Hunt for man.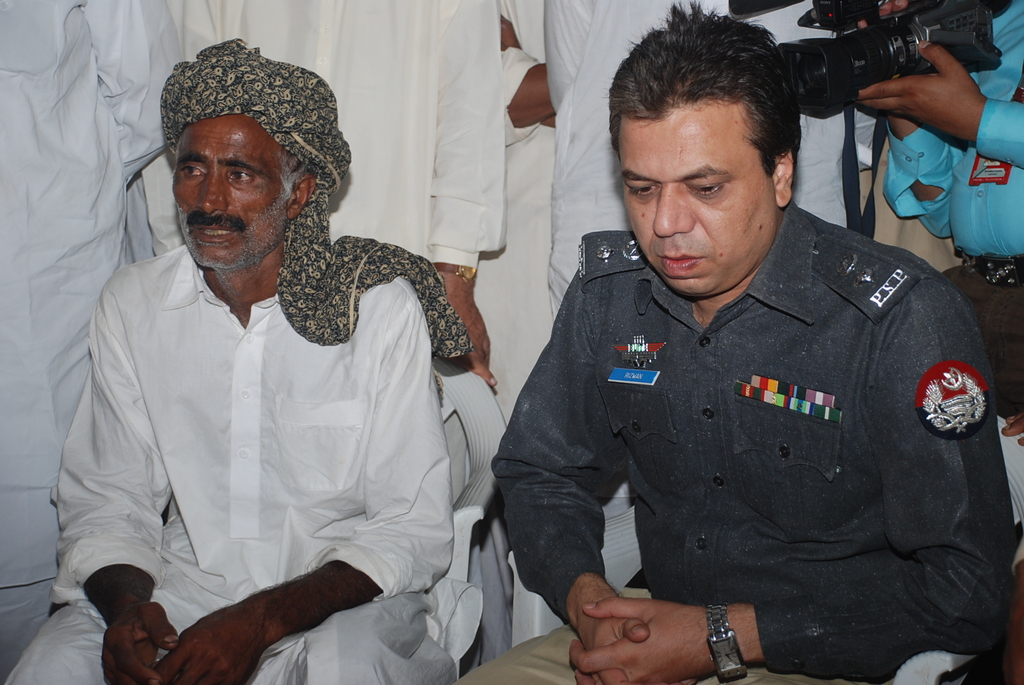
Hunted down at {"x1": 861, "y1": 0, "x2": 1023, "y2": 455}.
